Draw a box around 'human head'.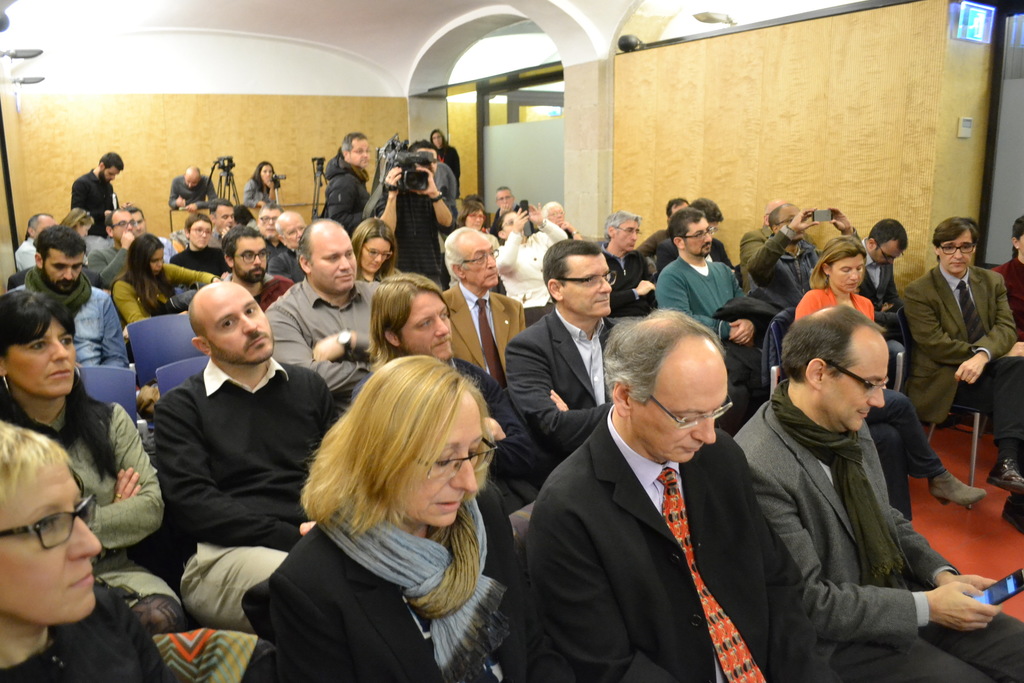
bbox(493, 209, 524, 242).
